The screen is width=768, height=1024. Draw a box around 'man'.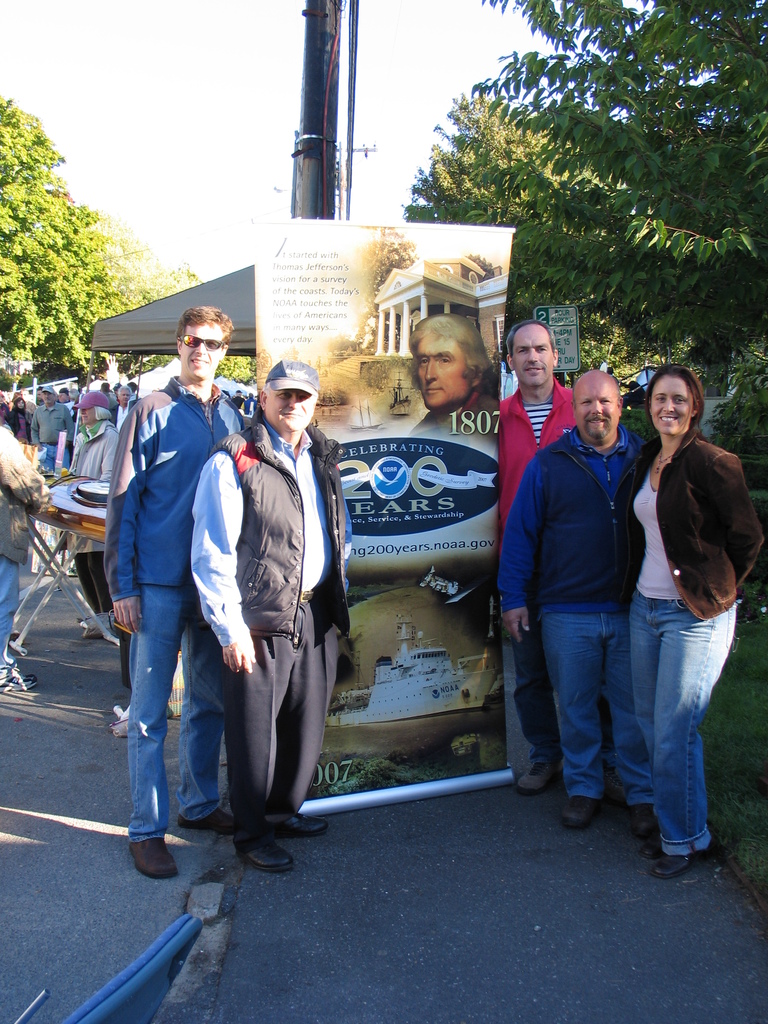
locate(408, 310, 499, 449).
